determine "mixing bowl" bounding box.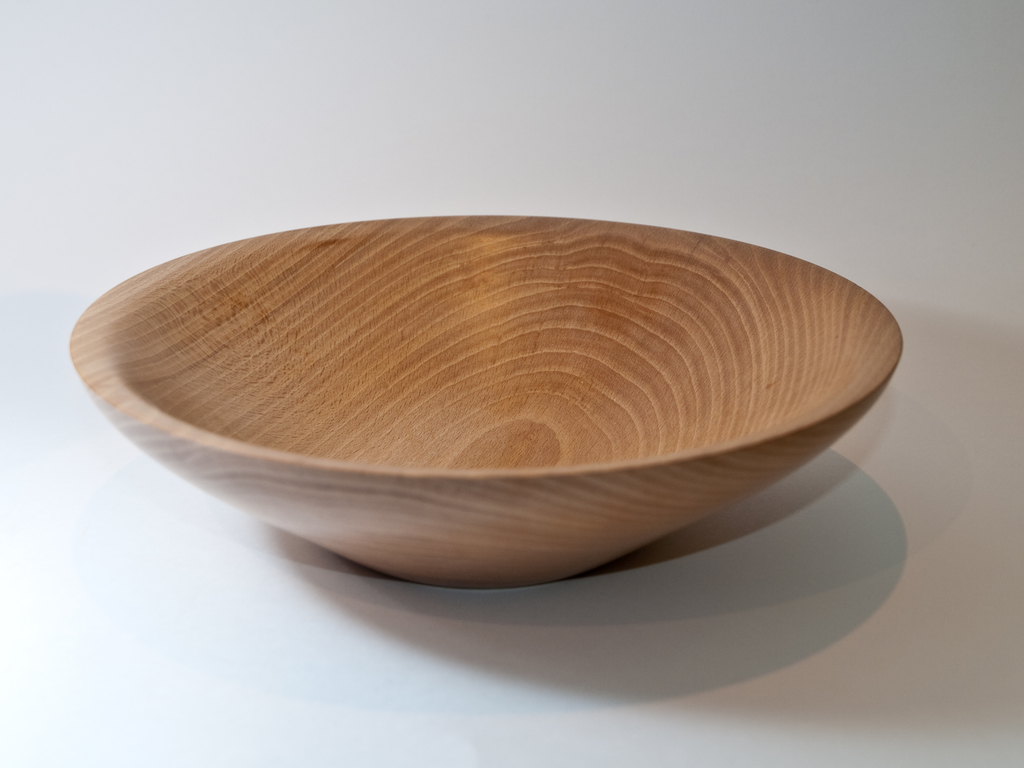
Determined: 72 208 907 591.
